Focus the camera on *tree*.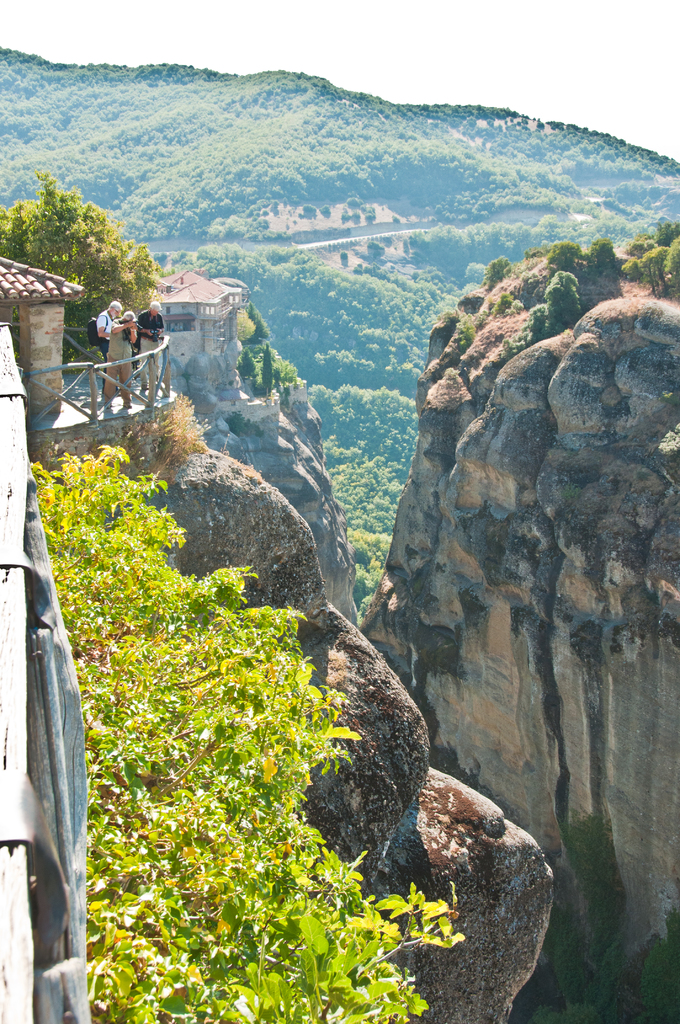
Focus region: bbox(486, 257, 510, 284).
